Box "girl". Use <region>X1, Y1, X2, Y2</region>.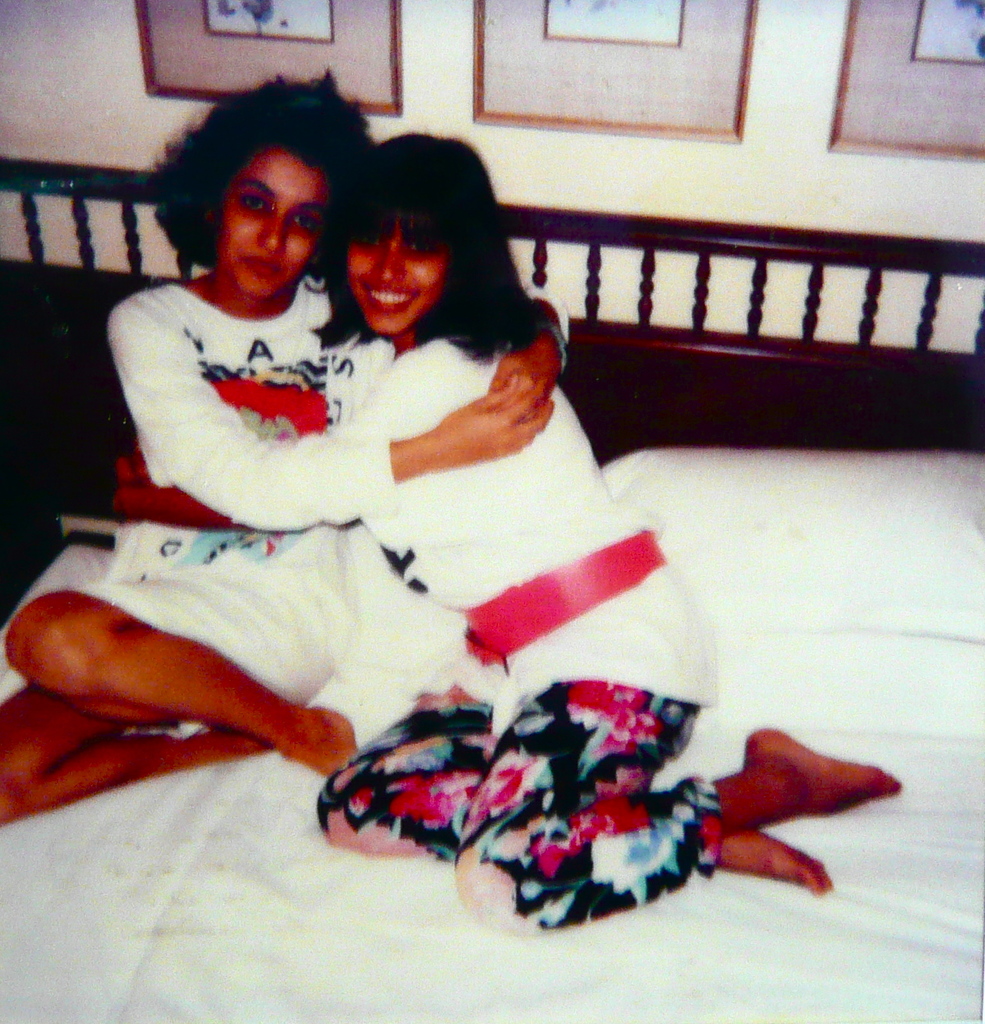
<region>0, 73, 565, 767</region>.
